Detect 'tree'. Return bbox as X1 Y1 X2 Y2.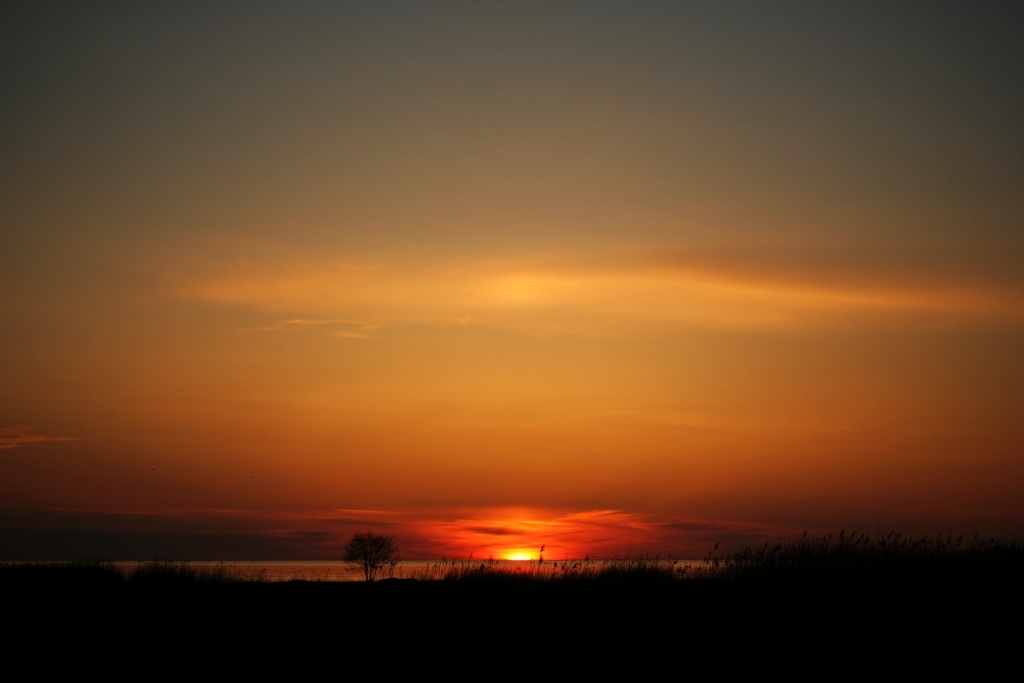
333 531 400 583.
